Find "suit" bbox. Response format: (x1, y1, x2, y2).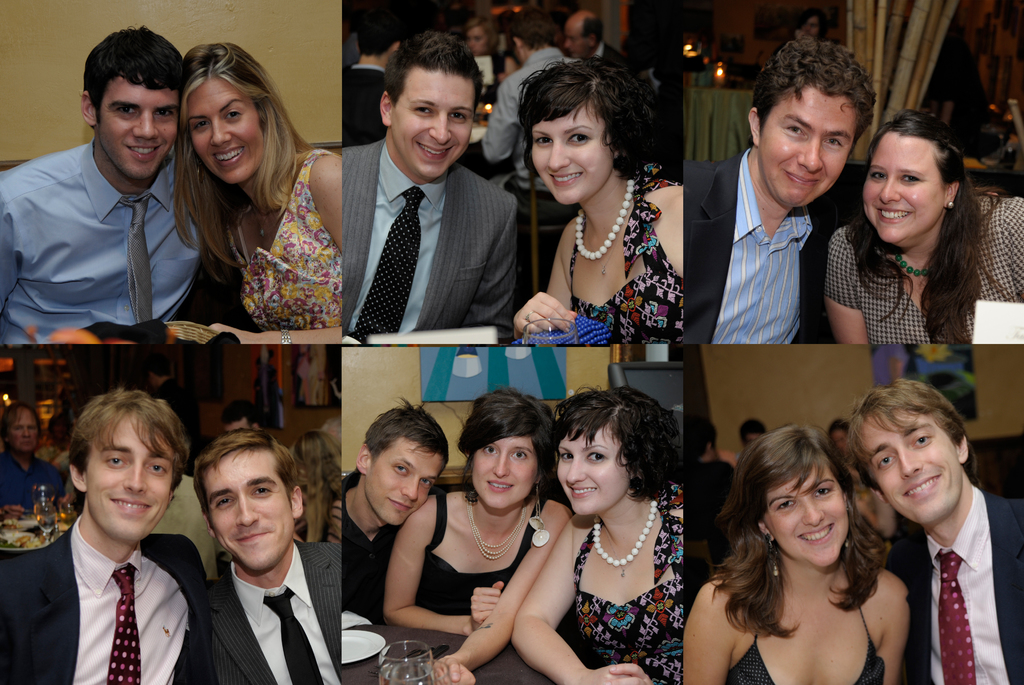
(339, 64, 394, 149).
